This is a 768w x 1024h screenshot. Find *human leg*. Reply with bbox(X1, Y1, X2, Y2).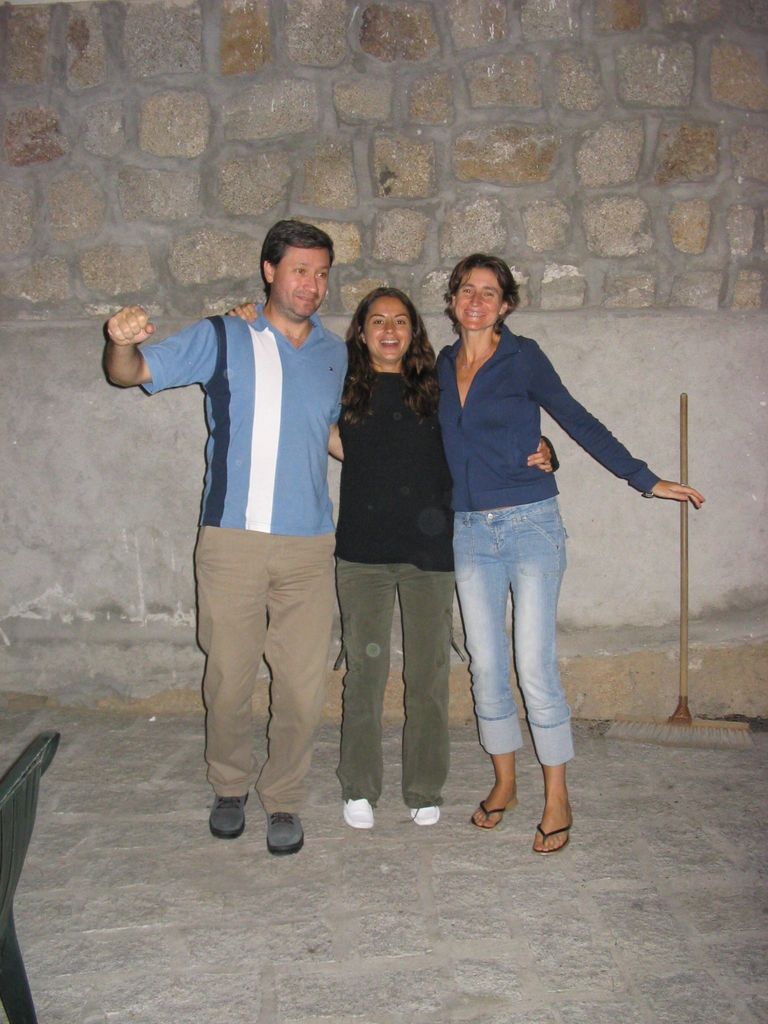
bbox(397, 570, 460, 837).
